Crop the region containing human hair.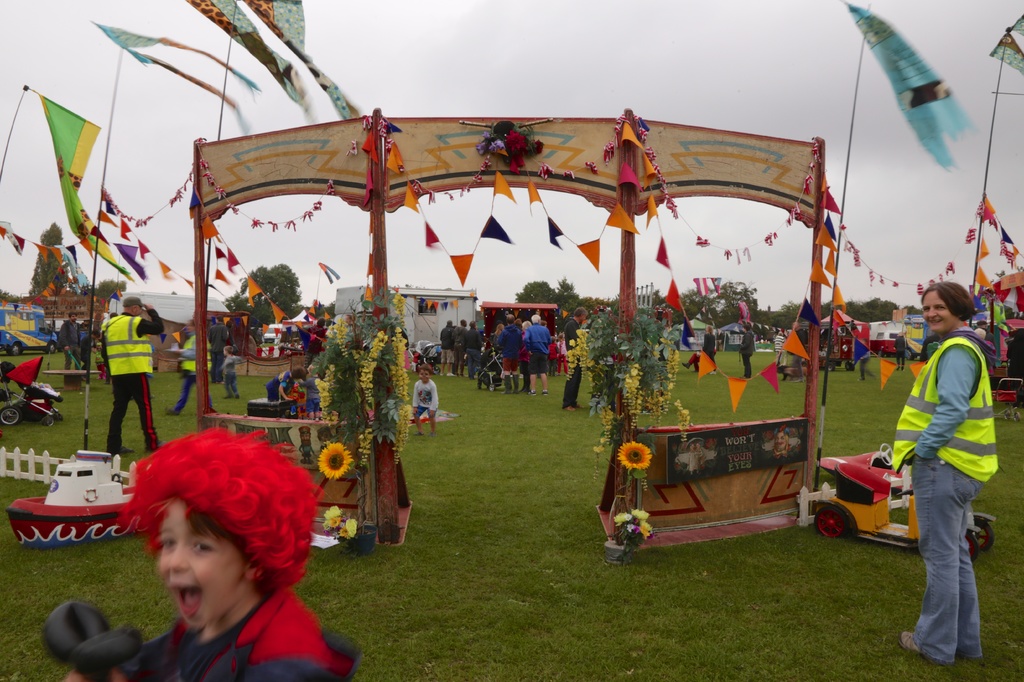
Crop region: (x1=743, y1=324, x2=751, y2=331).
